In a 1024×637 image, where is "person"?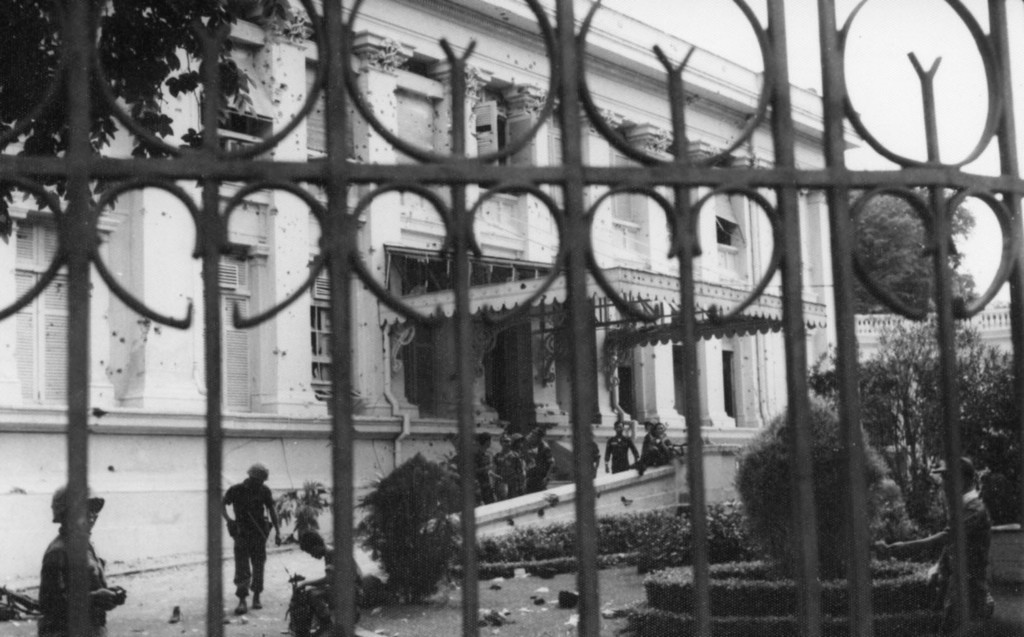
[x1=209, y1=463, x2=267, y2=615].
